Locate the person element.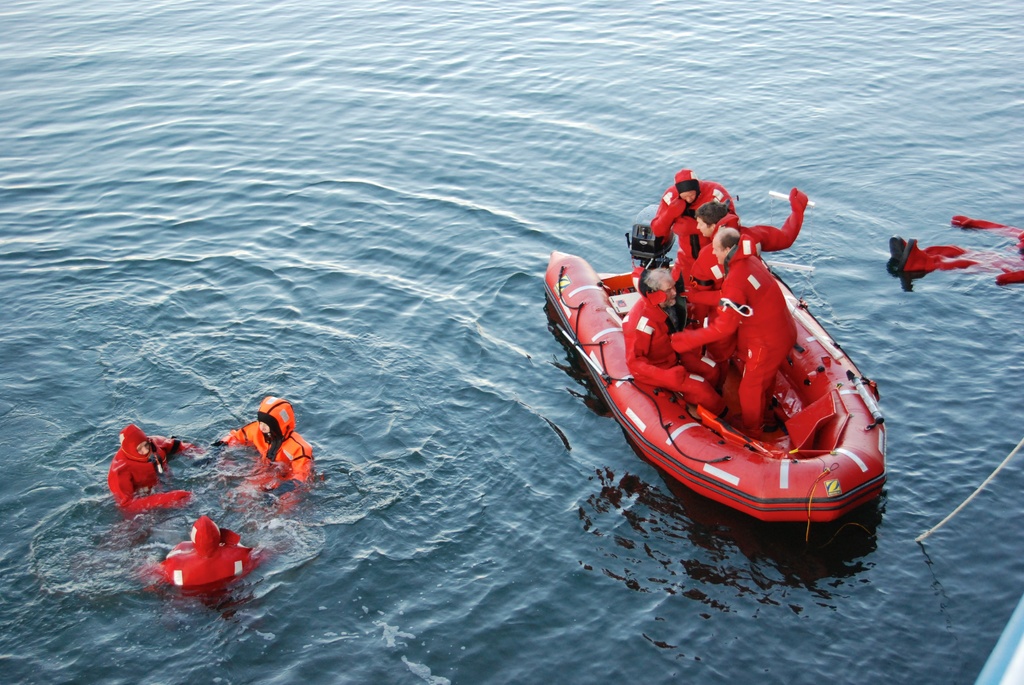
Element bbox: crop(107, 423, 191, 511).
